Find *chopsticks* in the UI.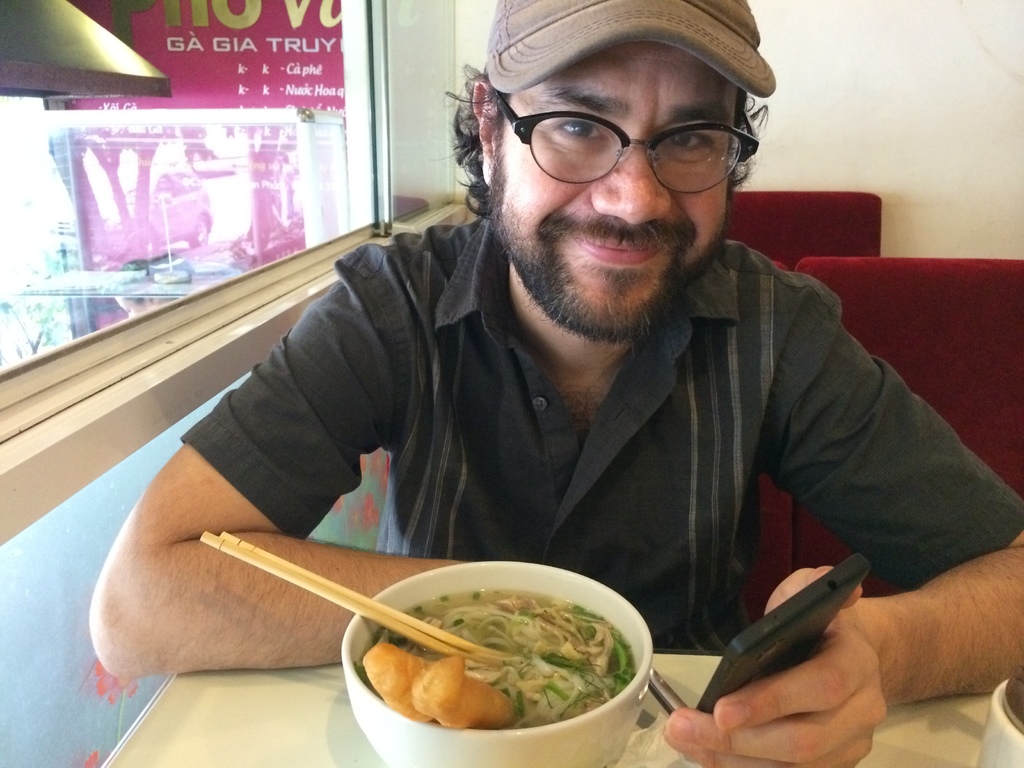
UI element at locate(203, 532, 481, 655).
